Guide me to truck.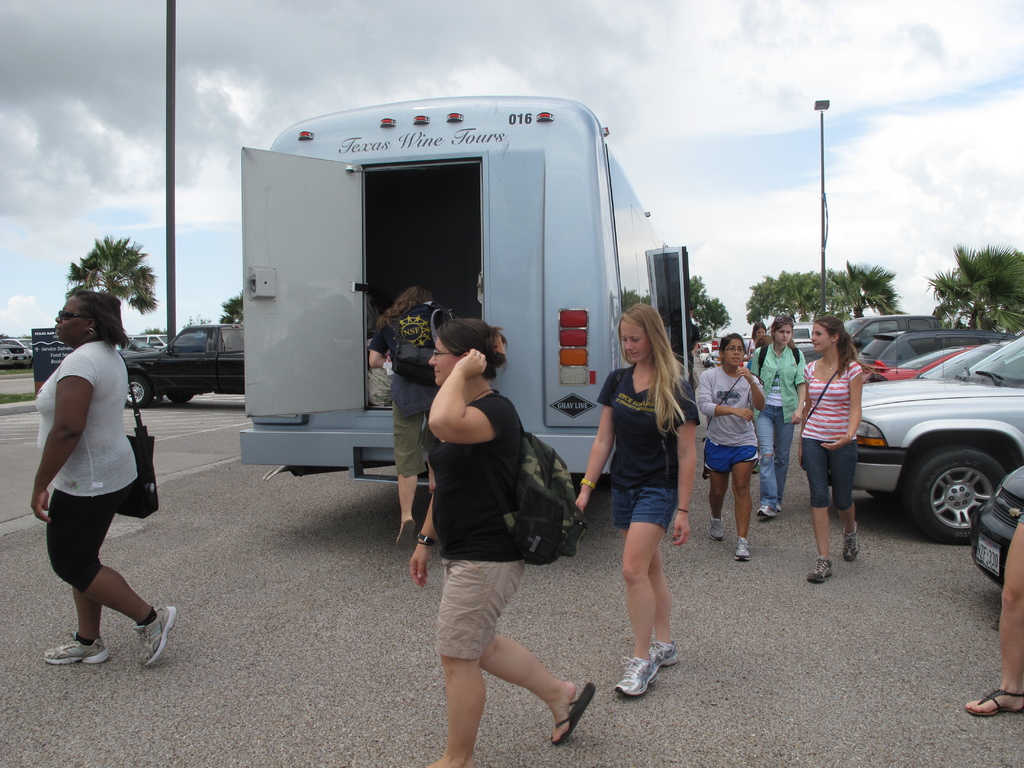
Guidance: box=[228, 77, 682, 513].
